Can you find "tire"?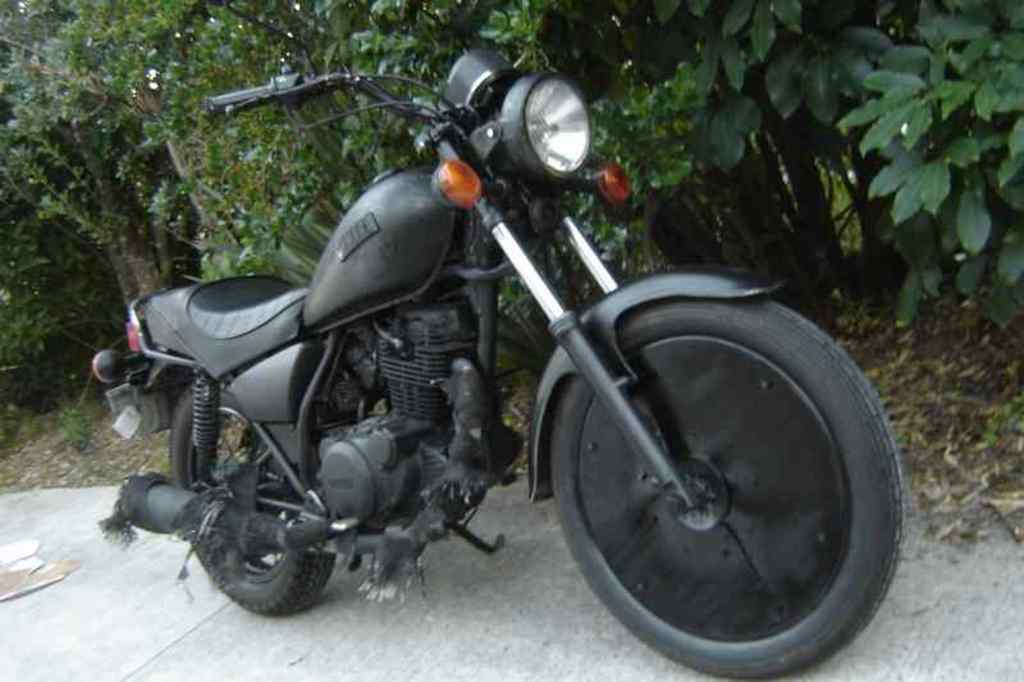
Yes, bounding box: [left=536, top=260, right=893, bottom=681].
